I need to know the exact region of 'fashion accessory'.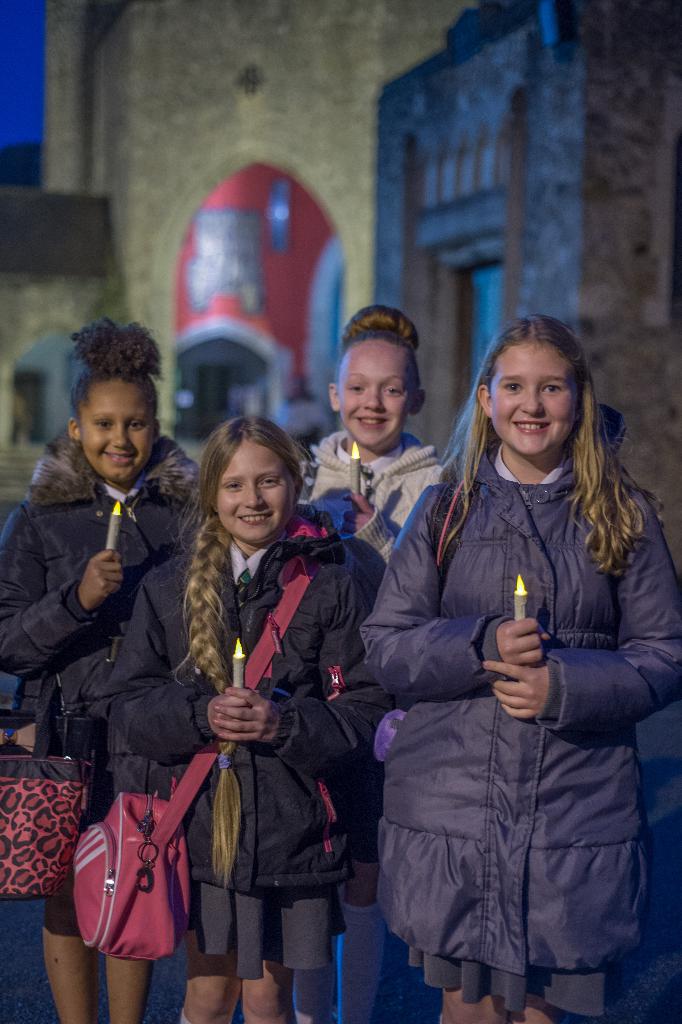
Region: crop(0, 745, 94, 902).
